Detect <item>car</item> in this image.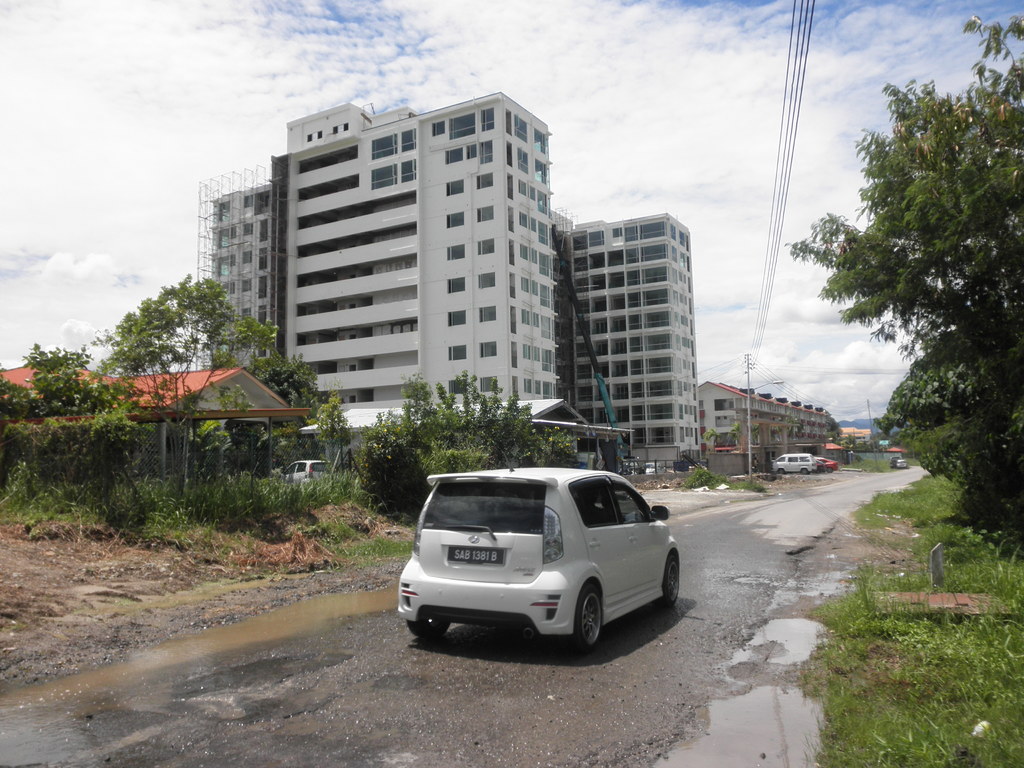
Detection: box=[398, 466, 680, 655].
